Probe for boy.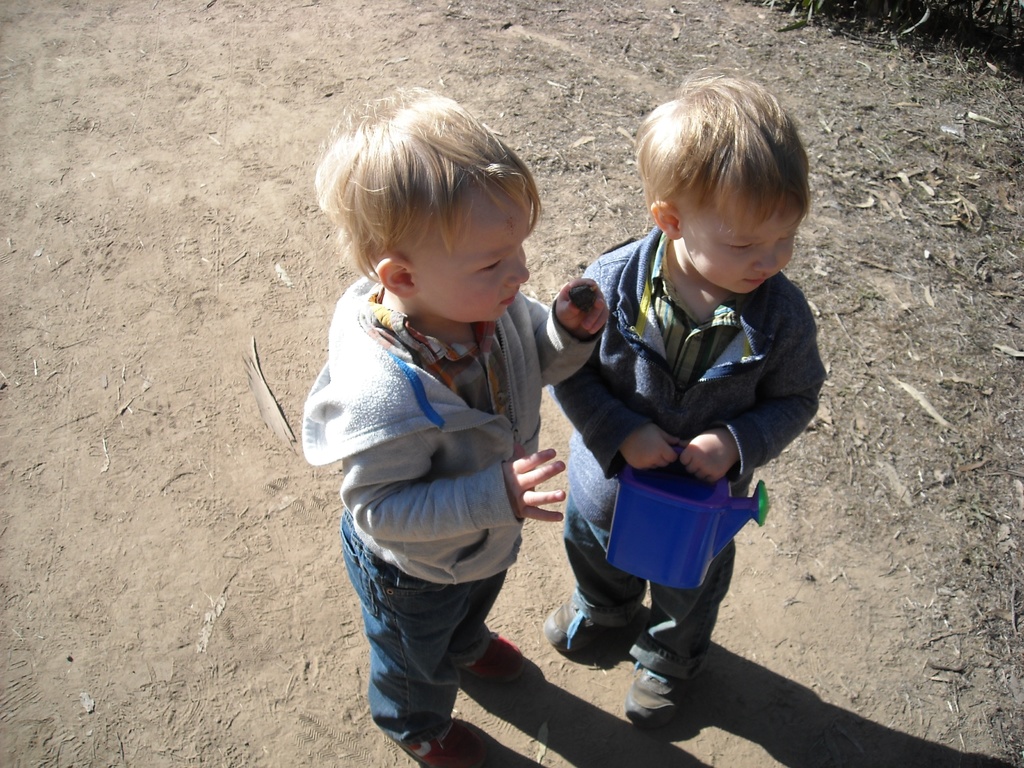
Probe result: 545:72:829:723.
